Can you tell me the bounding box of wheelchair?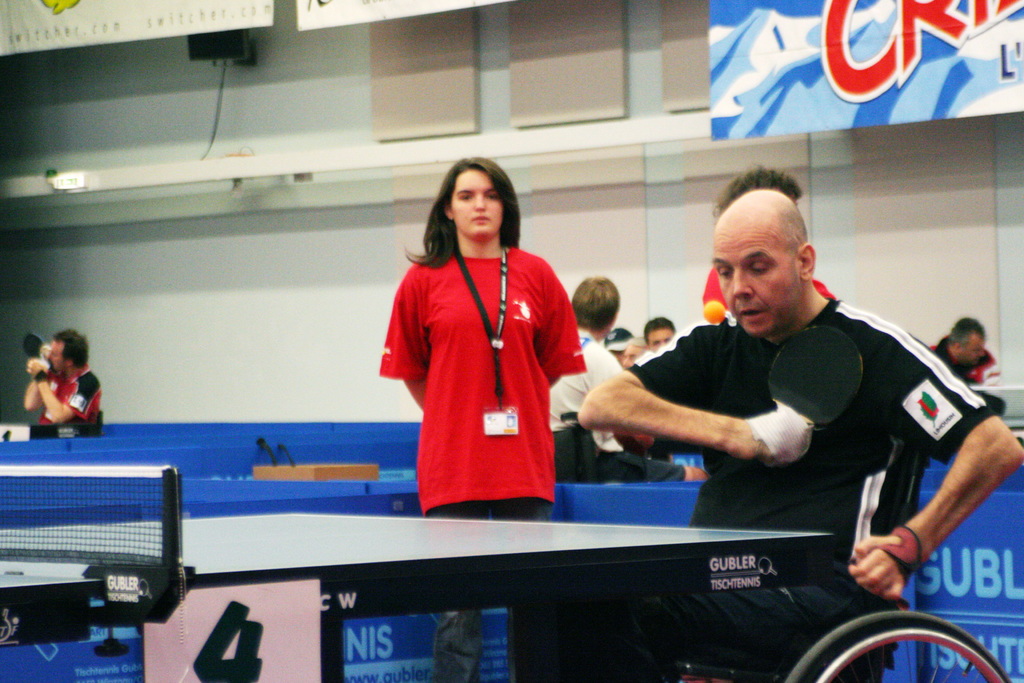
x1=671, y1=454, x2=1011, y2=682.
